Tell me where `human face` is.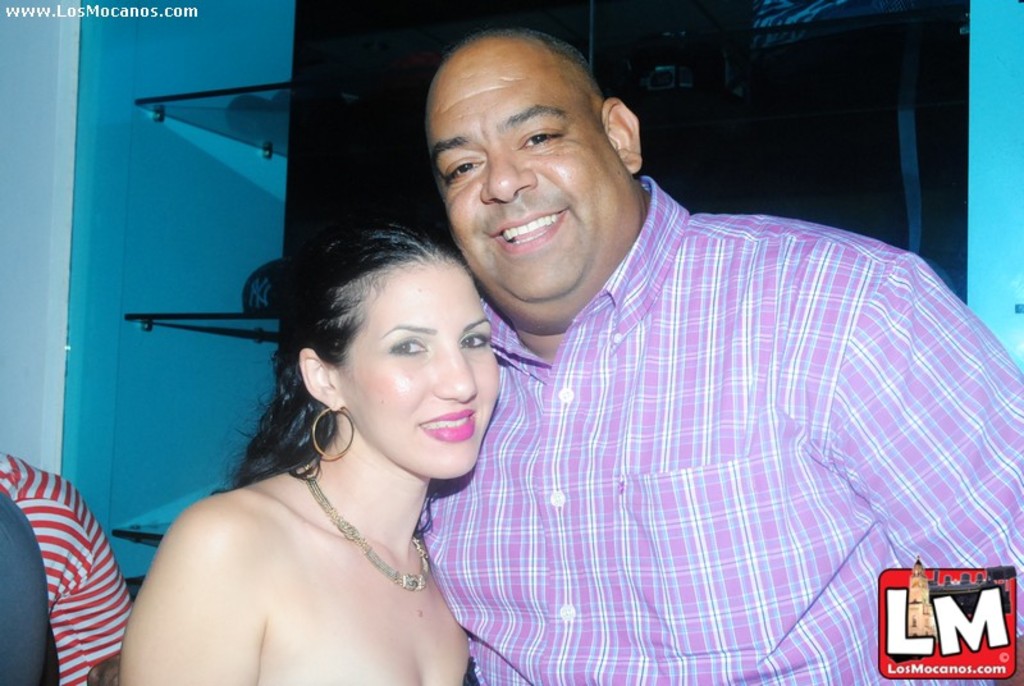
`human face` is at [435,40,613,329].
